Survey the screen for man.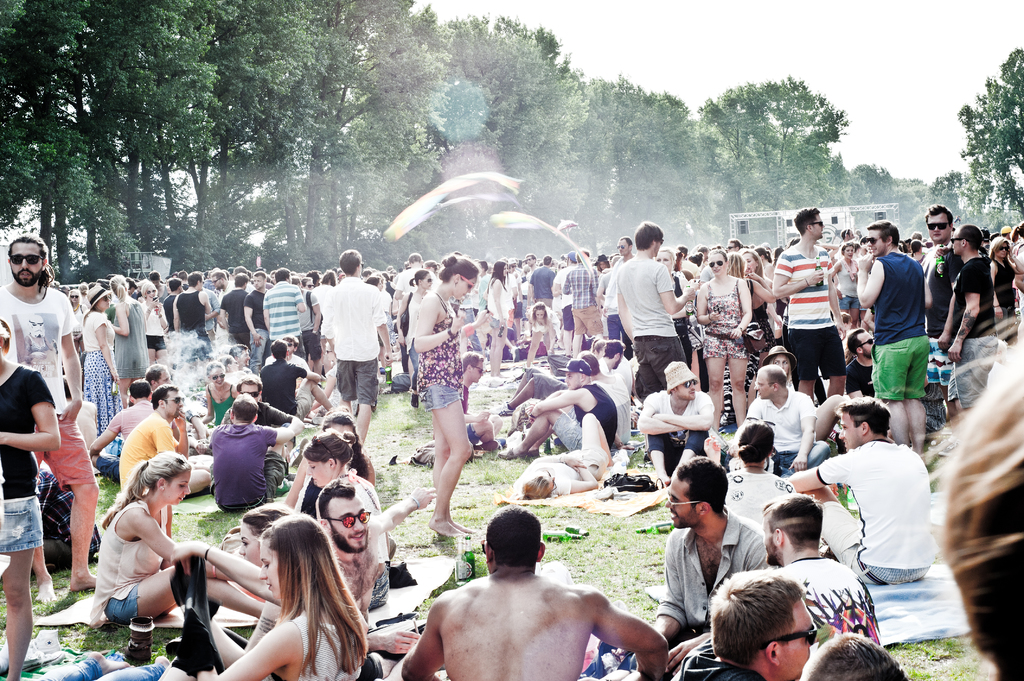
Survey found: x1=637, y1=360, x2=724, y2=483.
